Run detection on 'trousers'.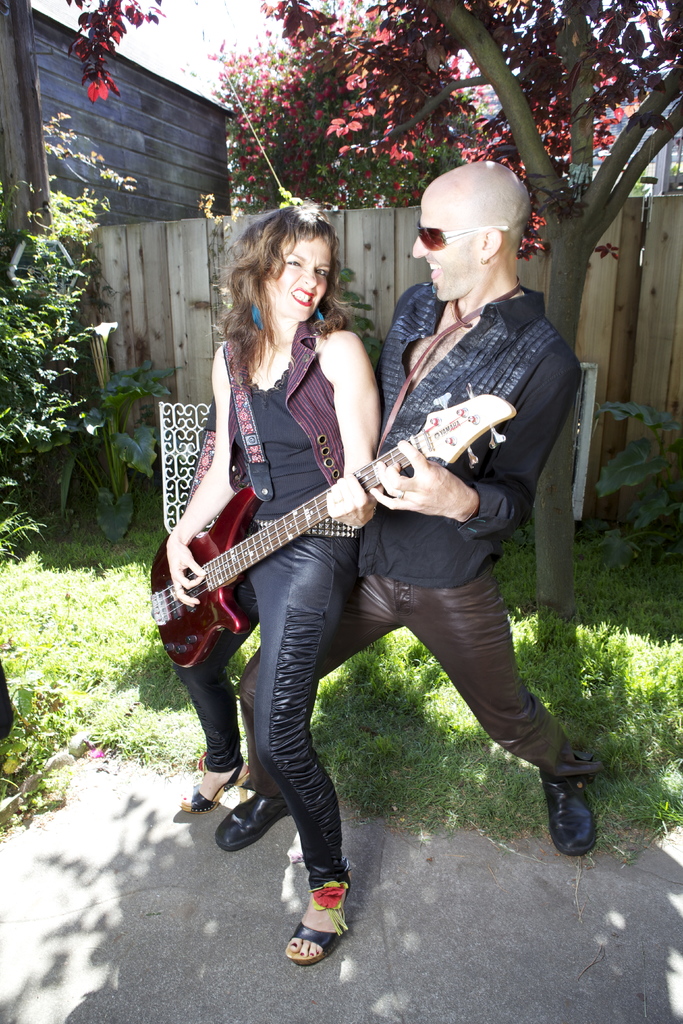
Result: <box>160,515,340,890</box>.
